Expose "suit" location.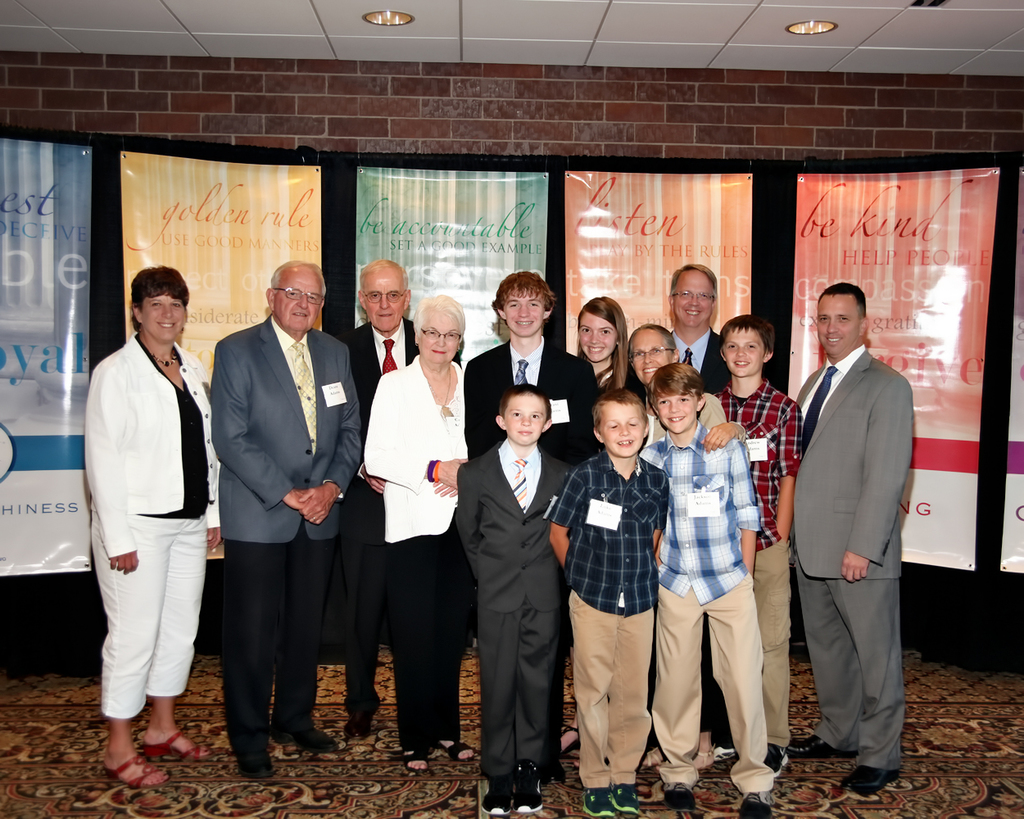
Exposed at 677, 324, 731, 396.
